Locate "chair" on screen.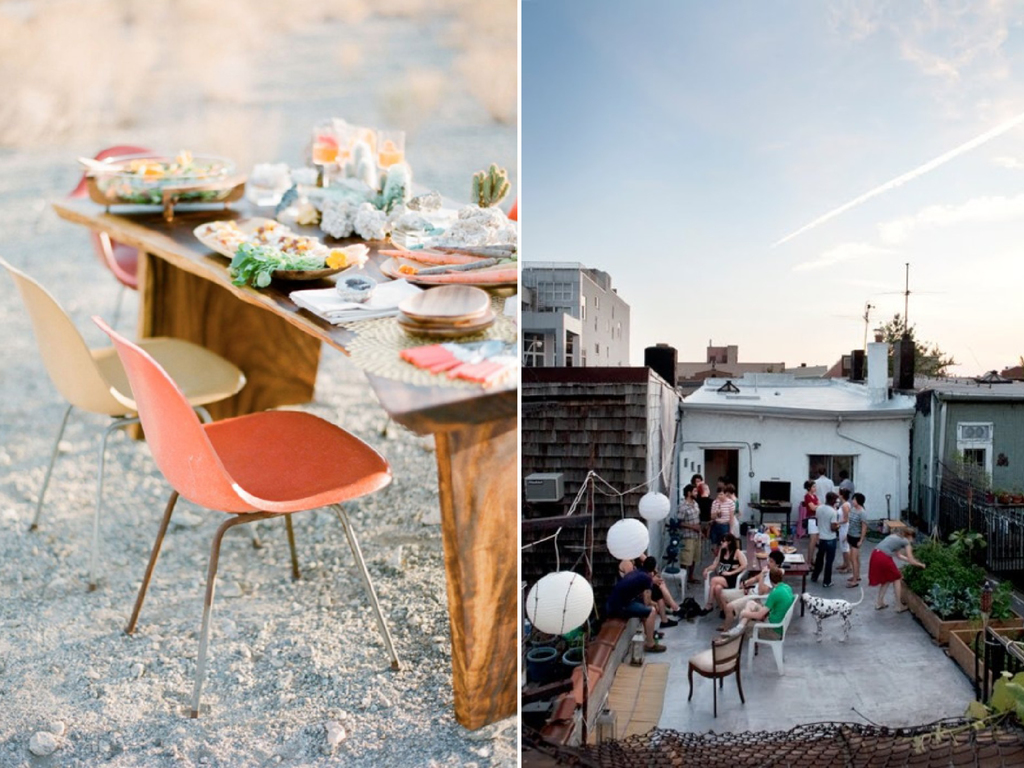
On screen at bbox=(748, 591, 802, 674).
